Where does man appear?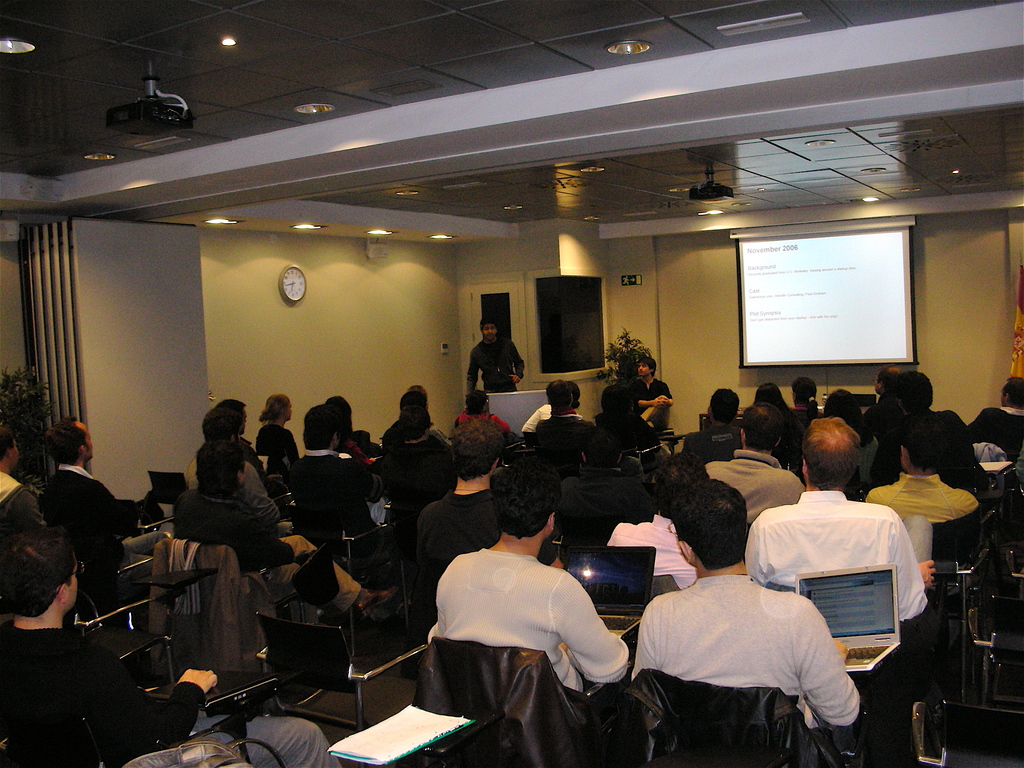
Appears at [left=865, top=365, right=902, bottom=425].
